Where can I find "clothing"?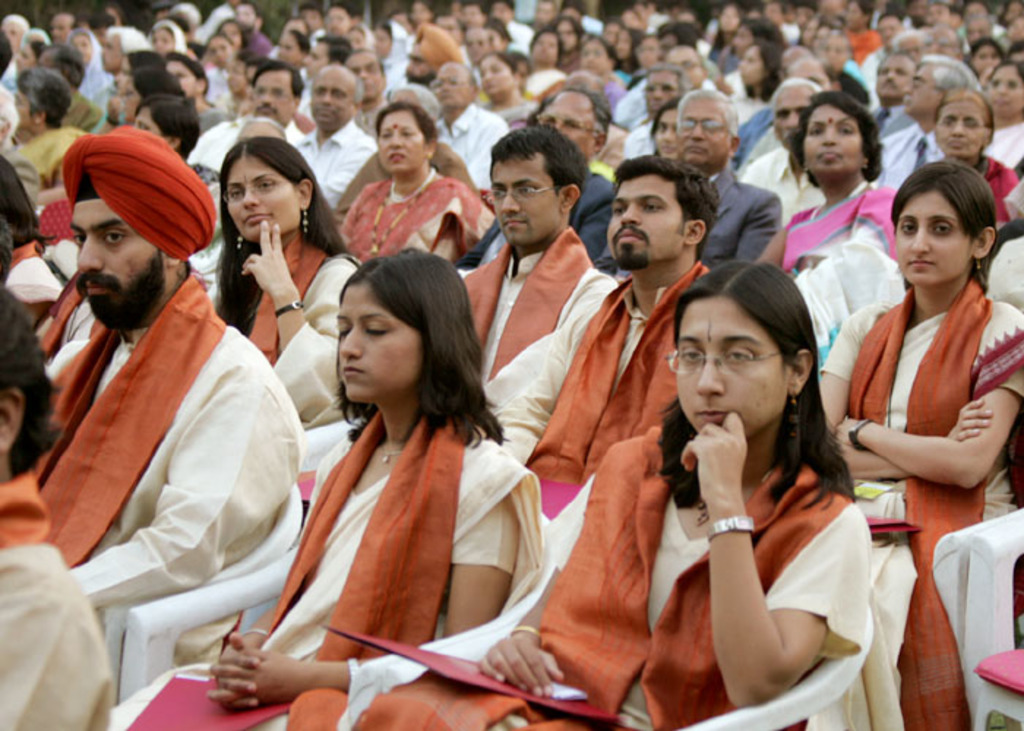
You can find it at pyautogui.locateOnScreen(465, 164, 622, 259).
